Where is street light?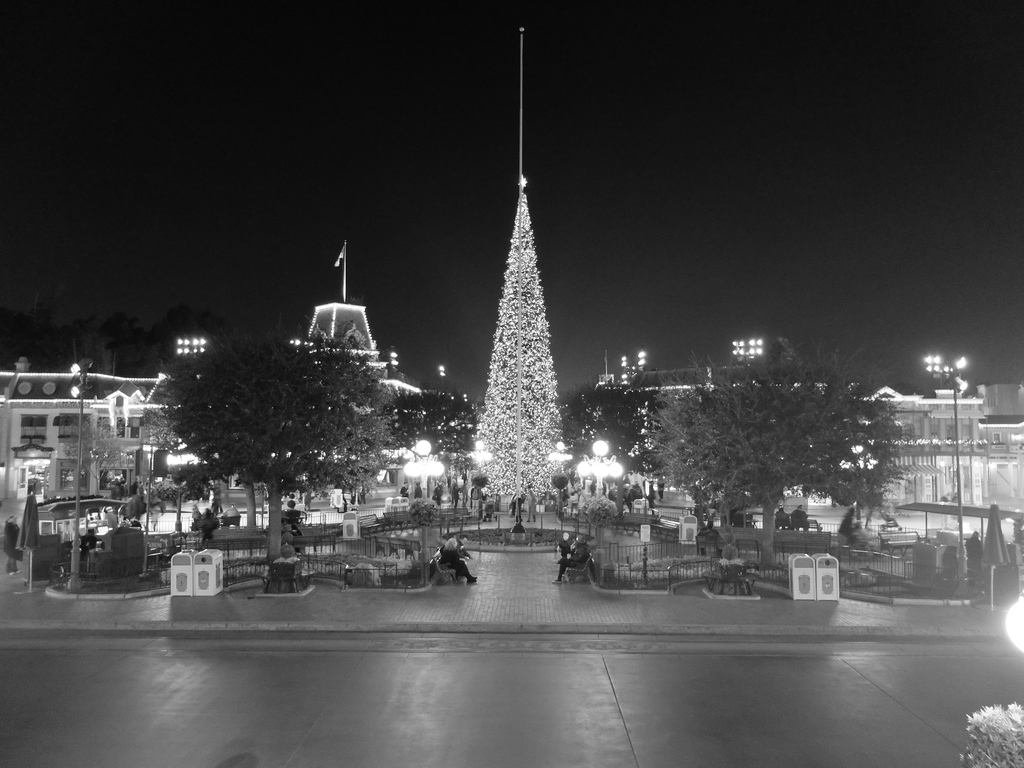
detection(544, 438, 573, 516).
